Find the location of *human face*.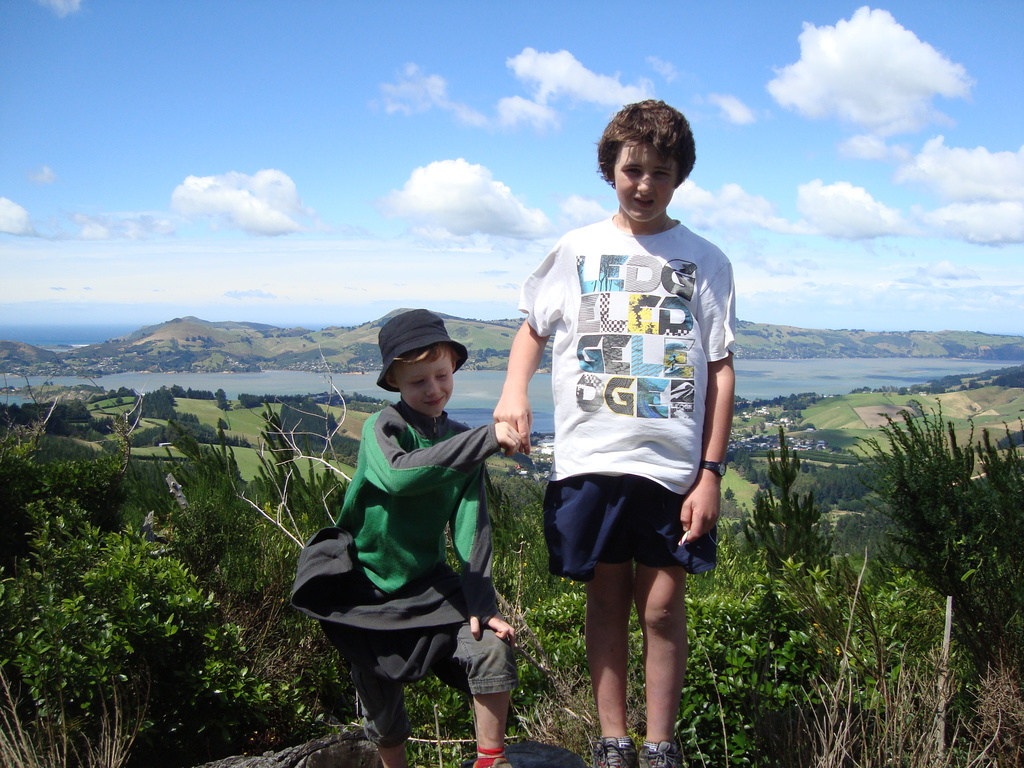
Location: bbox(394, 347, 456, 420).
